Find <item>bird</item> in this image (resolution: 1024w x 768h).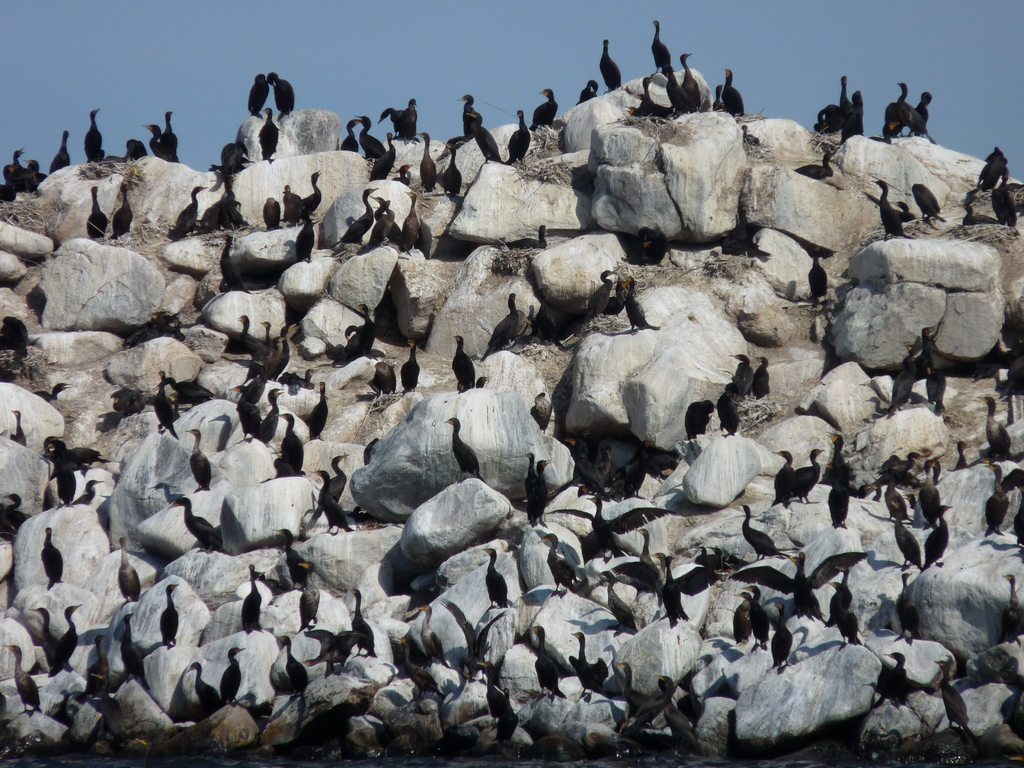
{"x1": 29, "y1": 602, "x2": 65, "y2": 669}.
